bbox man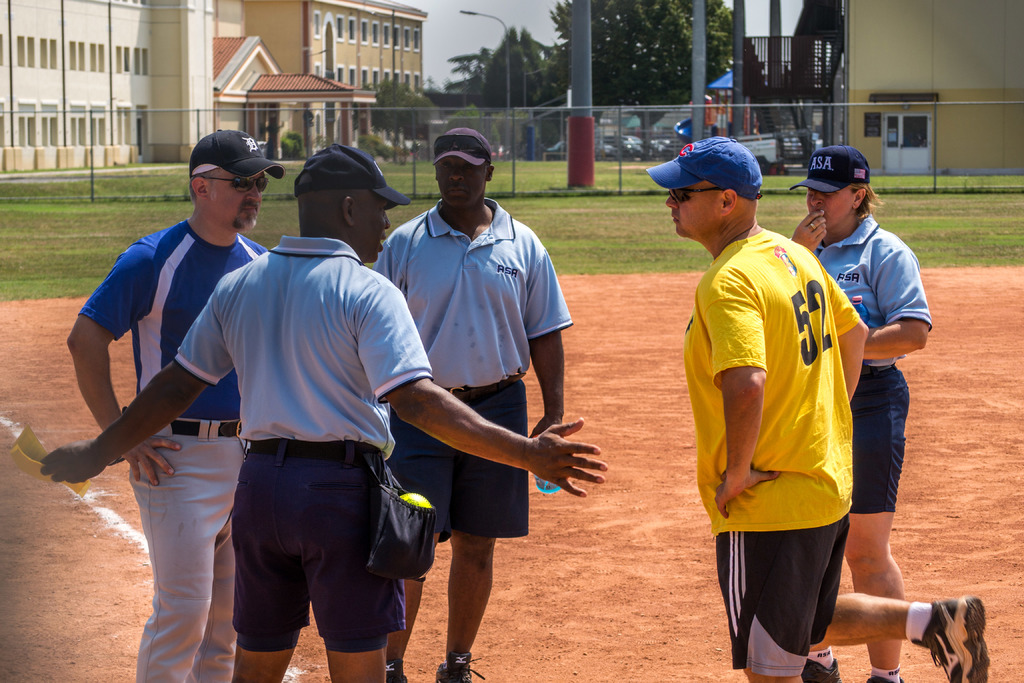
(x1=783, y1=143, x2=934, y2=682)
